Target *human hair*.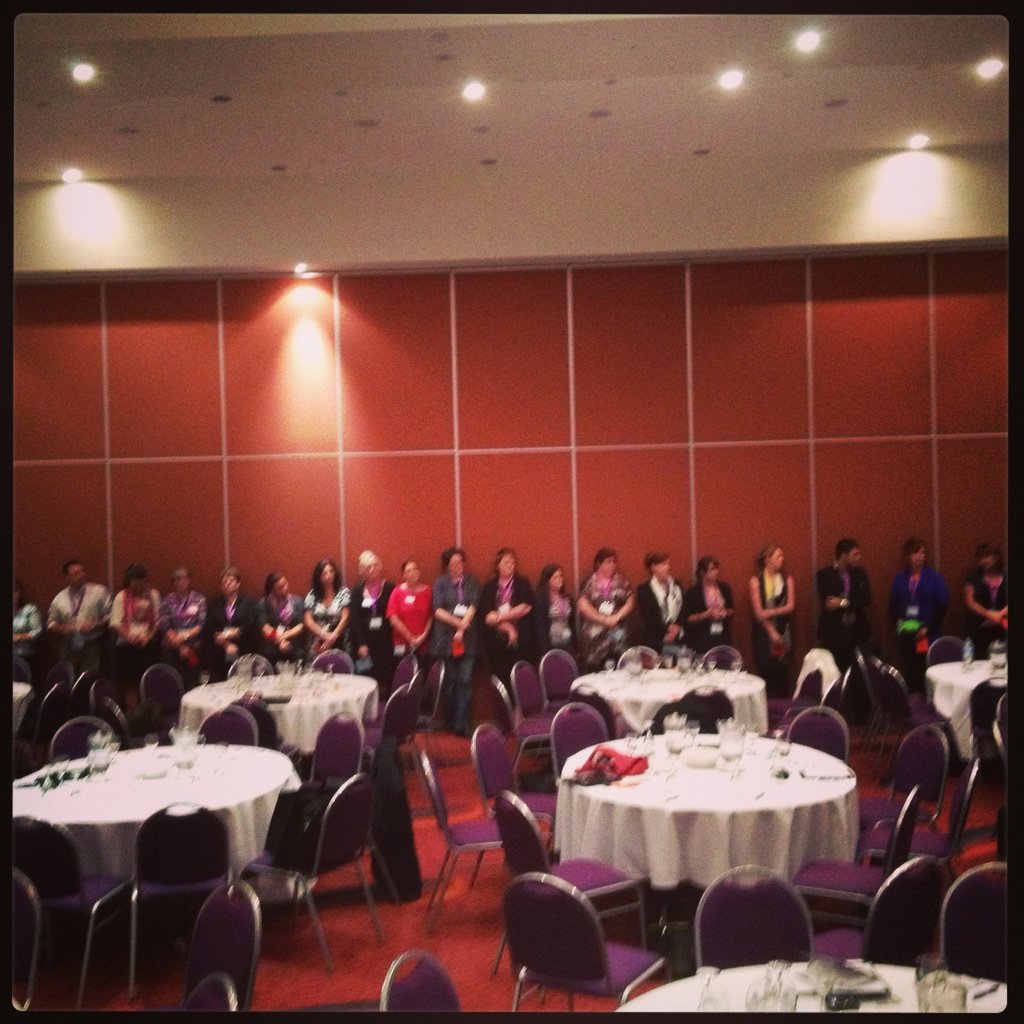
Target region: pyautogui.locateOnScreen(538, 561, 564, 589).
